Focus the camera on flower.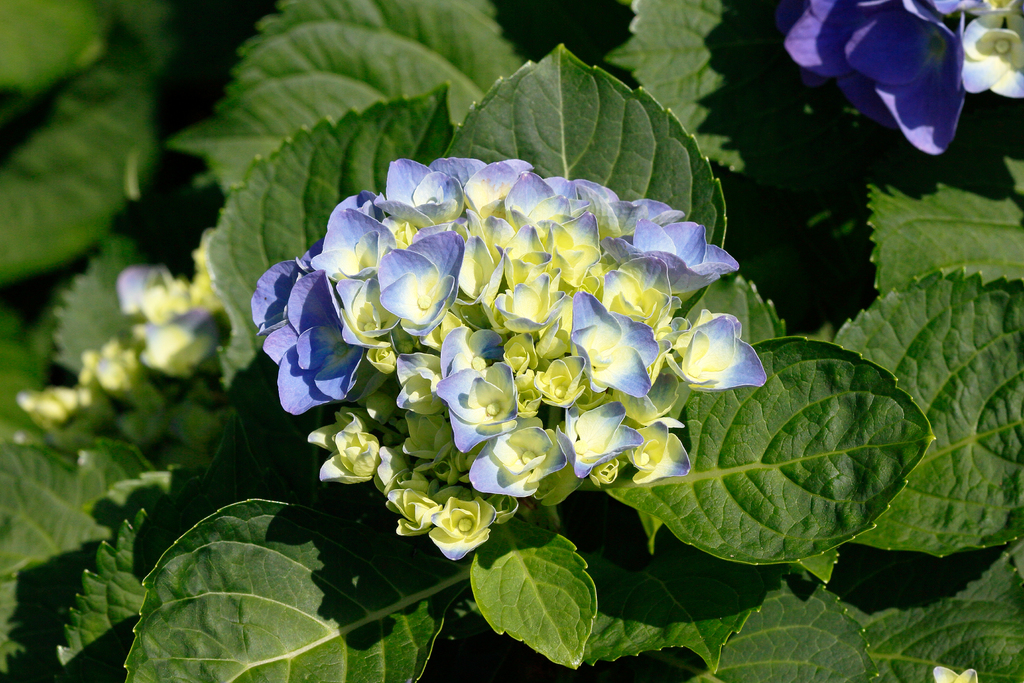
Focus region: bbox=(783, 0, 1023, 160).
